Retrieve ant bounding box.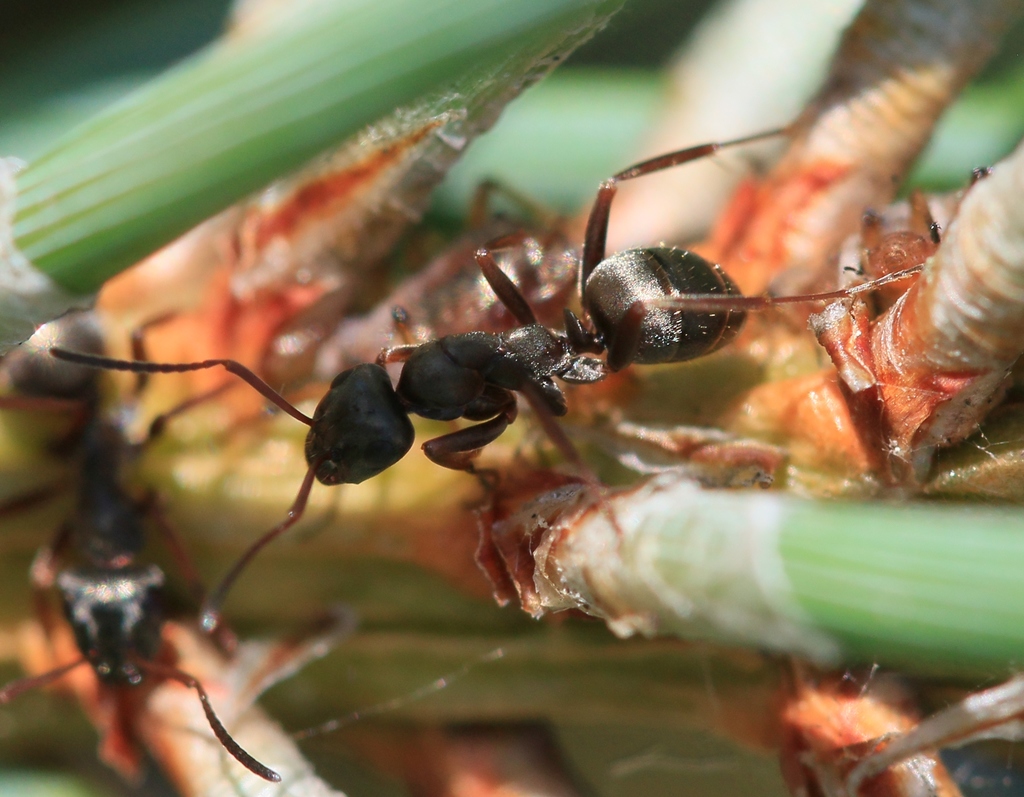
Bounding box: x1=0, y1=294, x2=271, y2=749.
